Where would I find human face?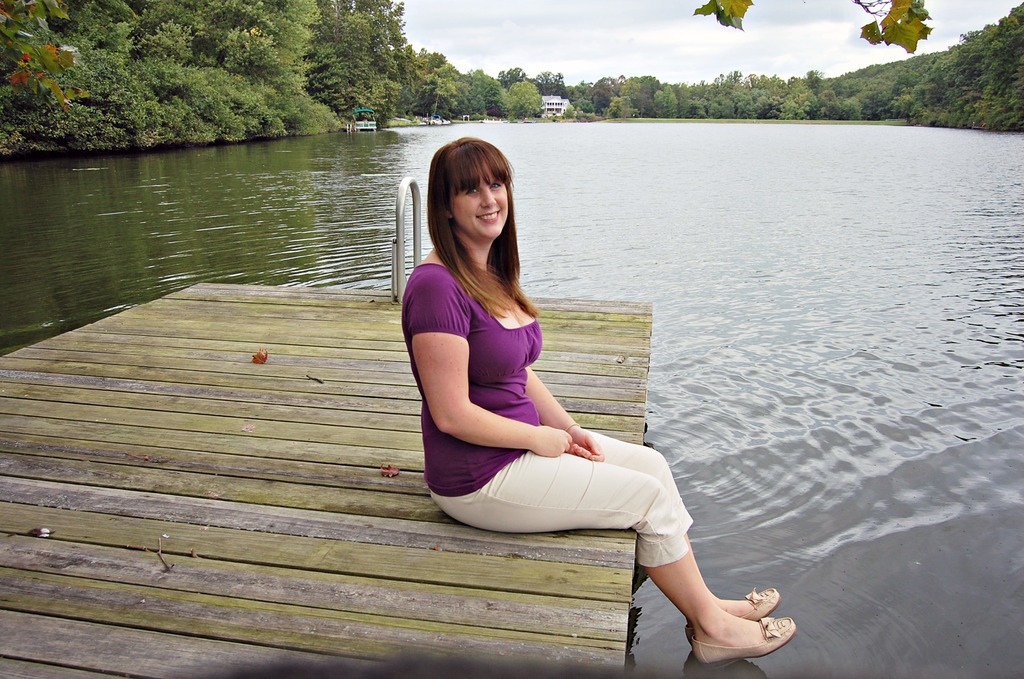
At [449,161,506,237].
